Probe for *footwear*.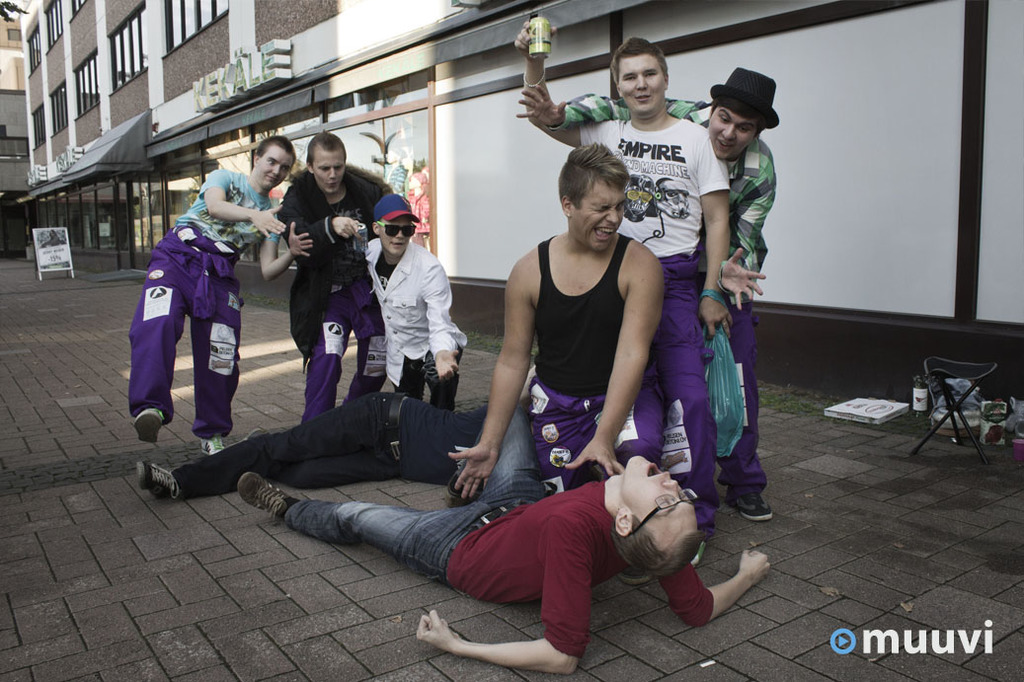
Probe result: Rect(135, 456, 186, 500).
